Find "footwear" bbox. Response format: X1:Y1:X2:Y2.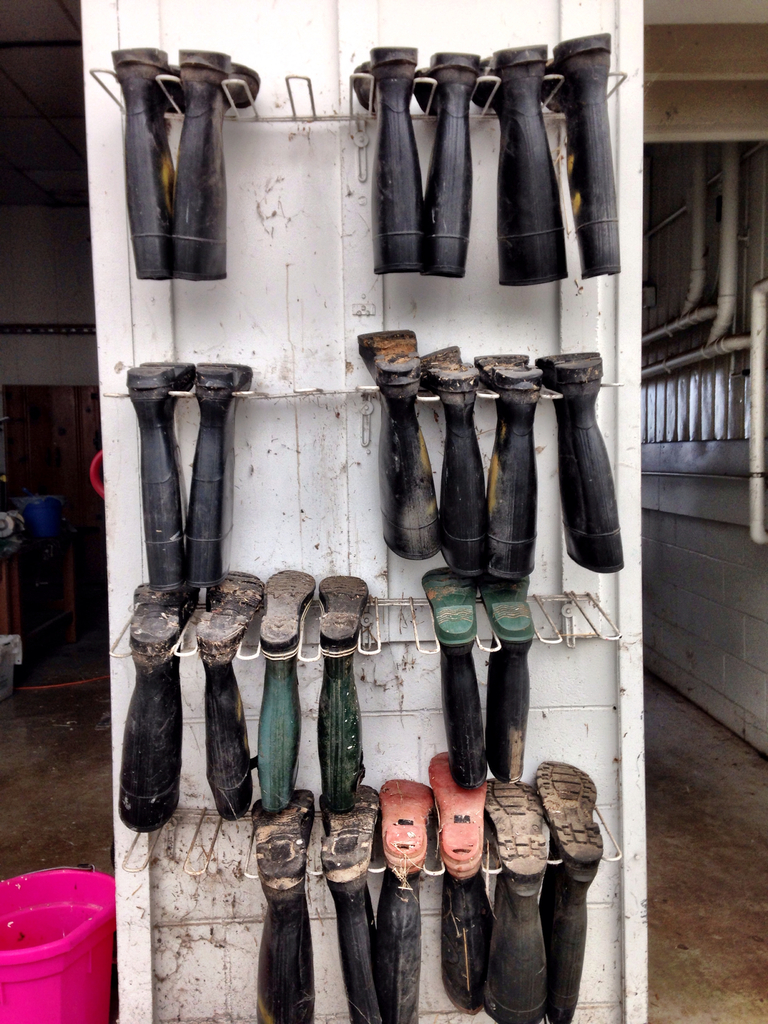
350:47:419:273.
